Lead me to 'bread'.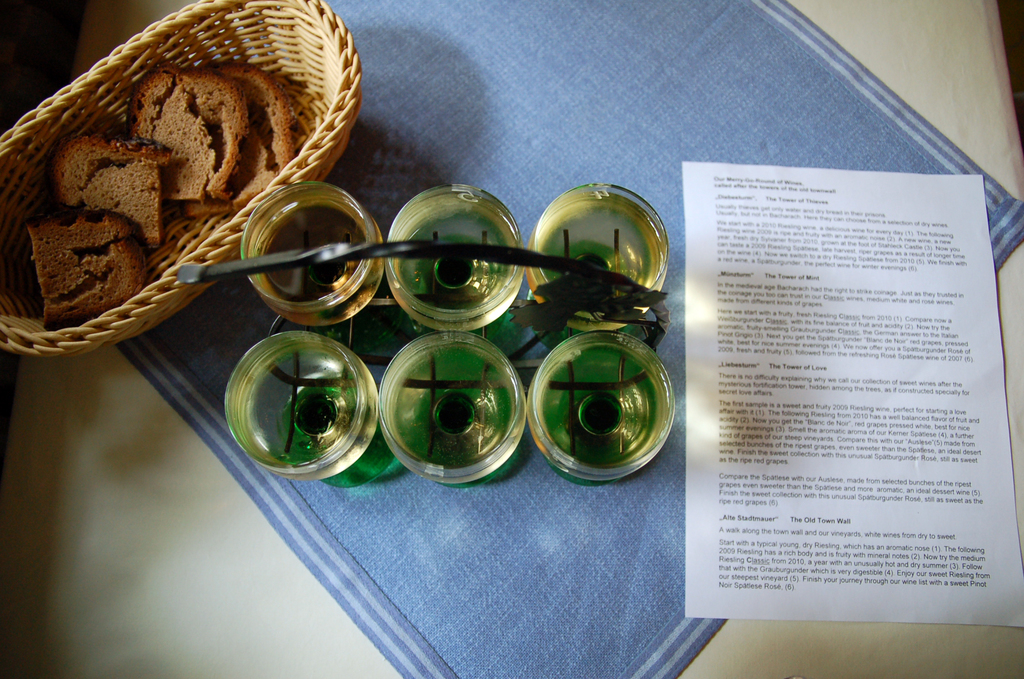
Lead to 32,215,147,329.
